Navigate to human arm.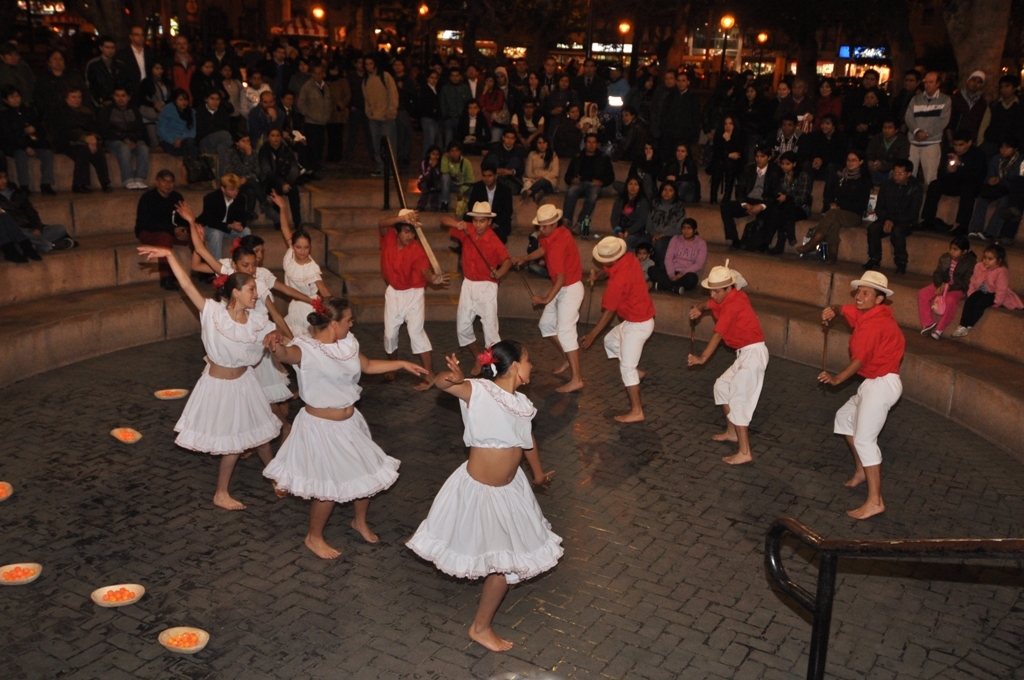
Navigation target: <region>582, 271, 624, 352</region>.
